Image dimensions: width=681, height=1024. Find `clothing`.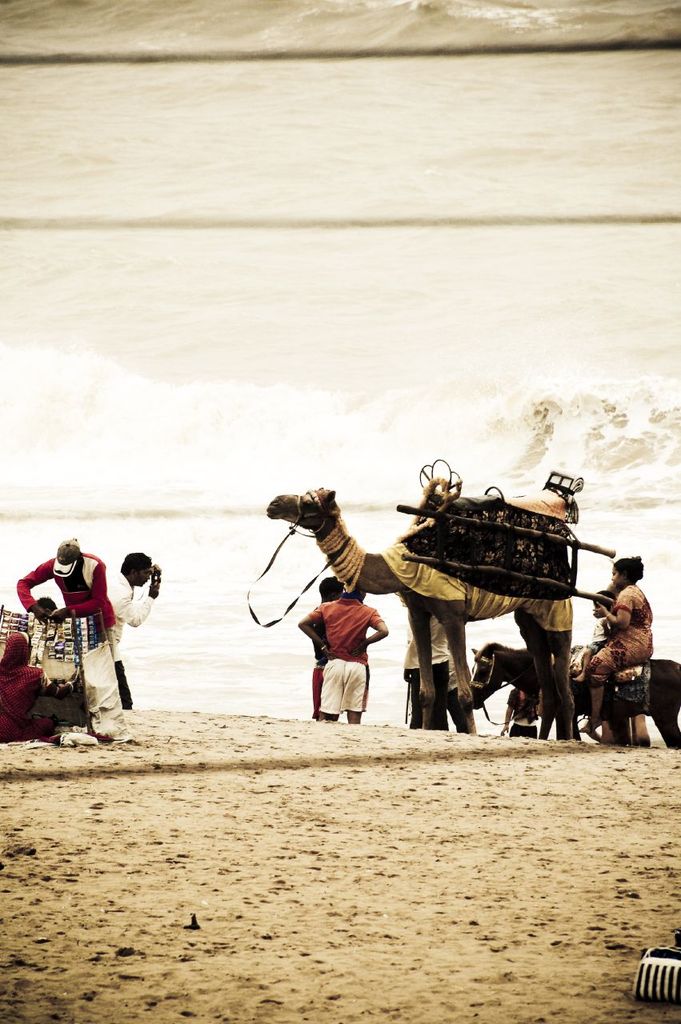
BBox(14, 553, 121, 616).
